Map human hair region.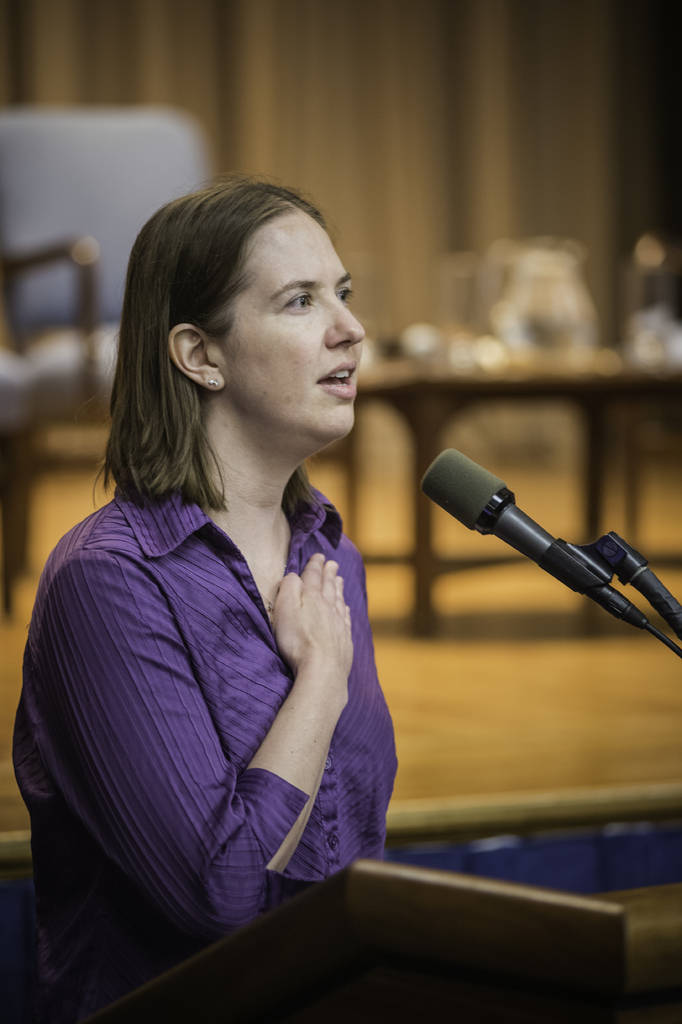
Mapped to 74,172,334,513.
